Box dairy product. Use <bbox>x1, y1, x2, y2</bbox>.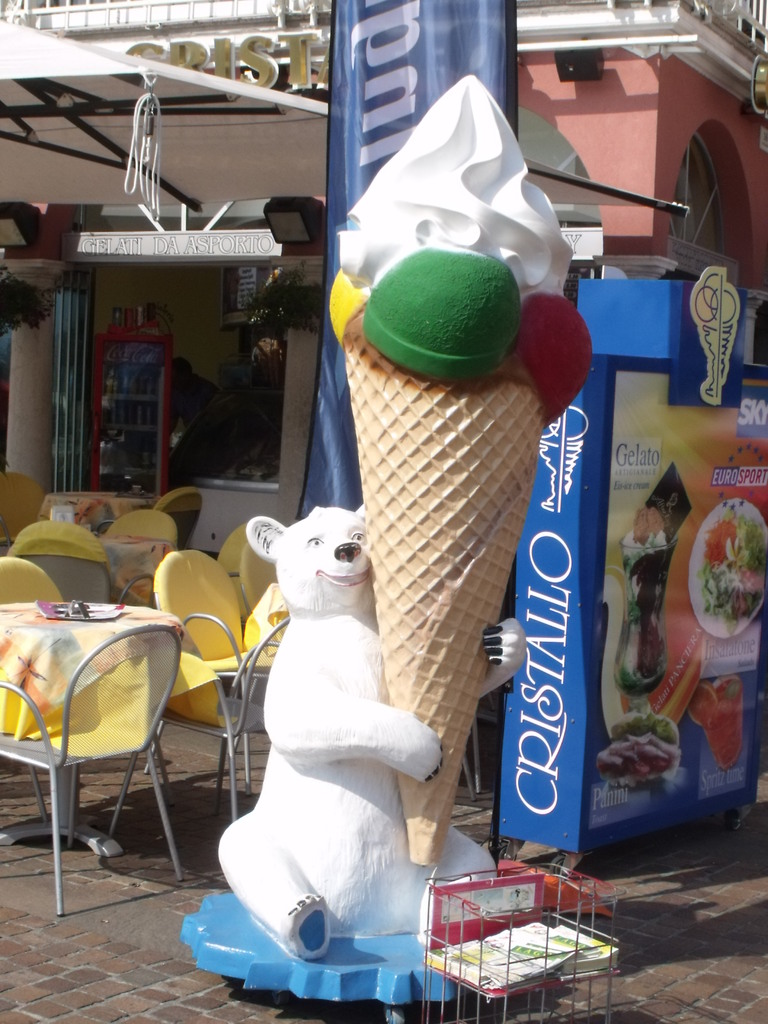
<bbox>341, 75, 575, 307</bbox>.
